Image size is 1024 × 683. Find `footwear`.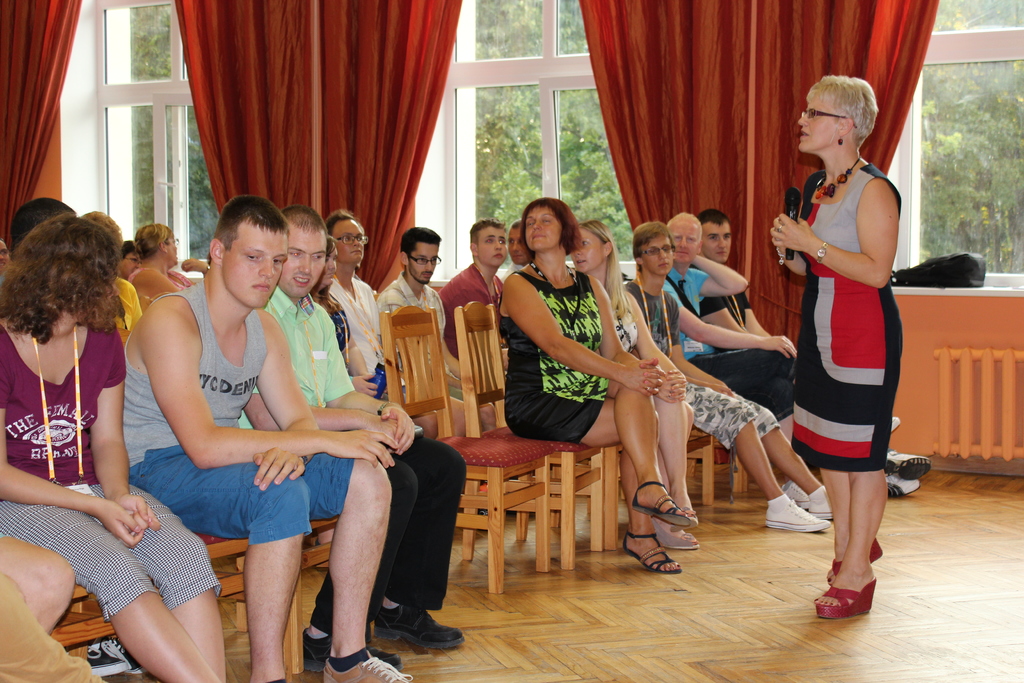
rect(641, 520, 700, 550).
